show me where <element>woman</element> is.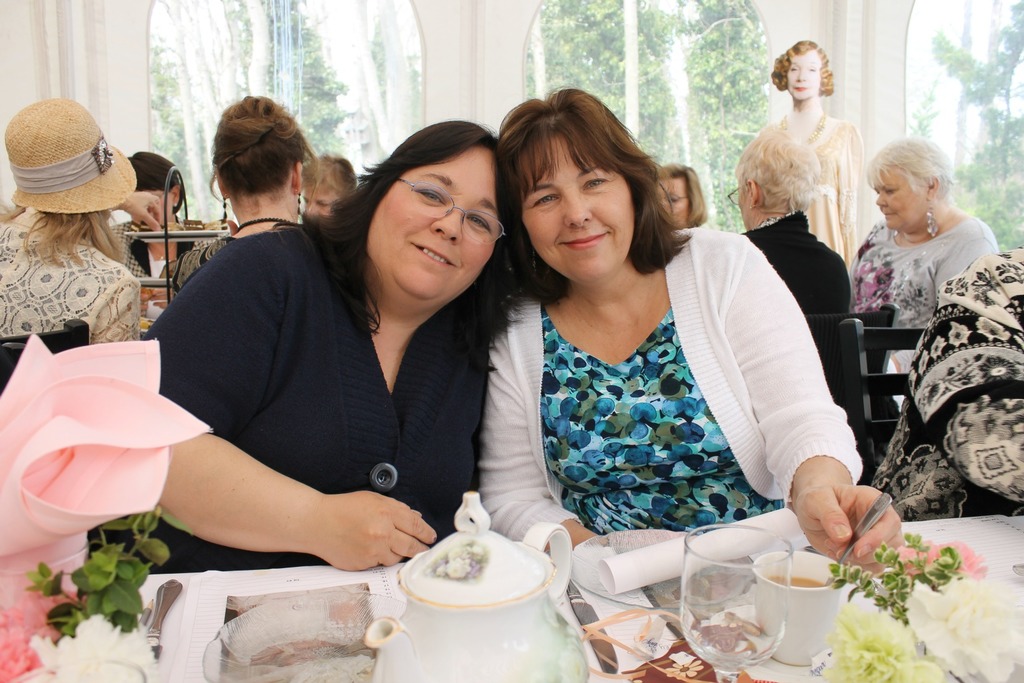
<element>woman</element> is at bbox=(301, 149, 354, 215).
